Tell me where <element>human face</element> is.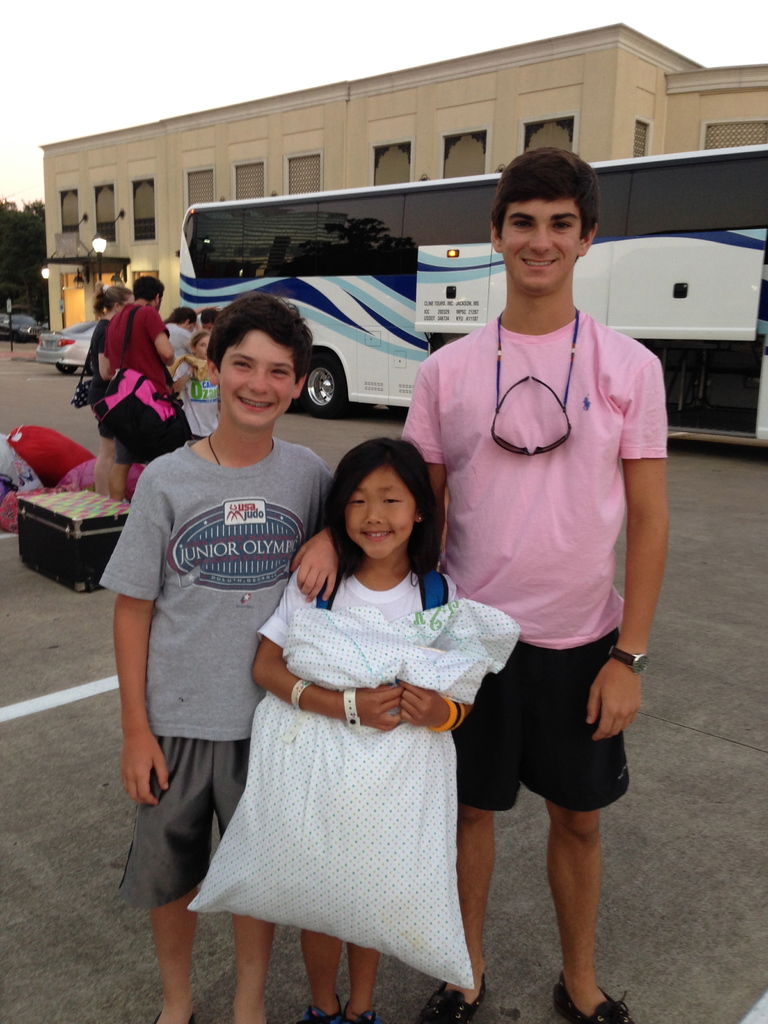
<element>human face</element> is at {"left": 217, "top": 332, "right": 296, "bottom": 426}.
